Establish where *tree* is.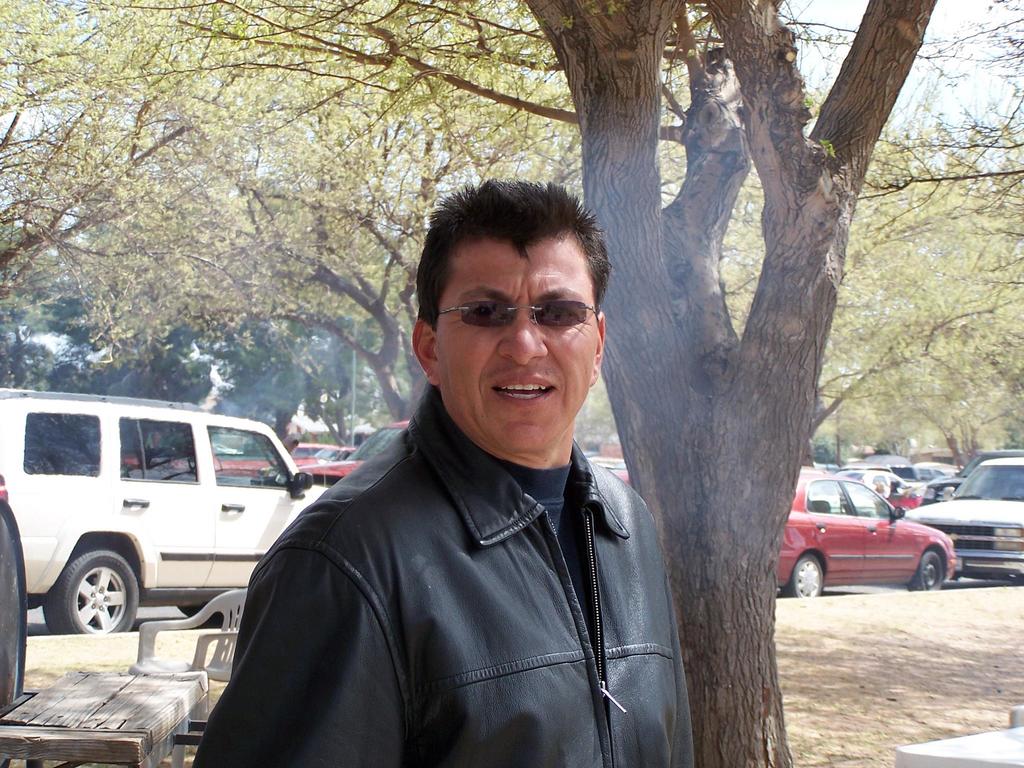
Established at 606/40/914/644.
